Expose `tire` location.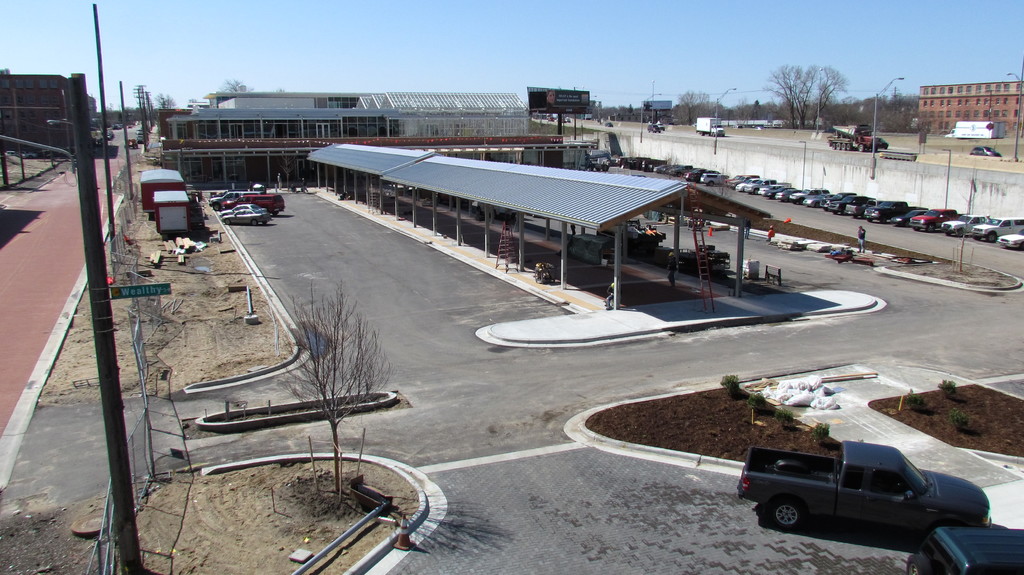
Exposed at 904, 554, 931, 574.
